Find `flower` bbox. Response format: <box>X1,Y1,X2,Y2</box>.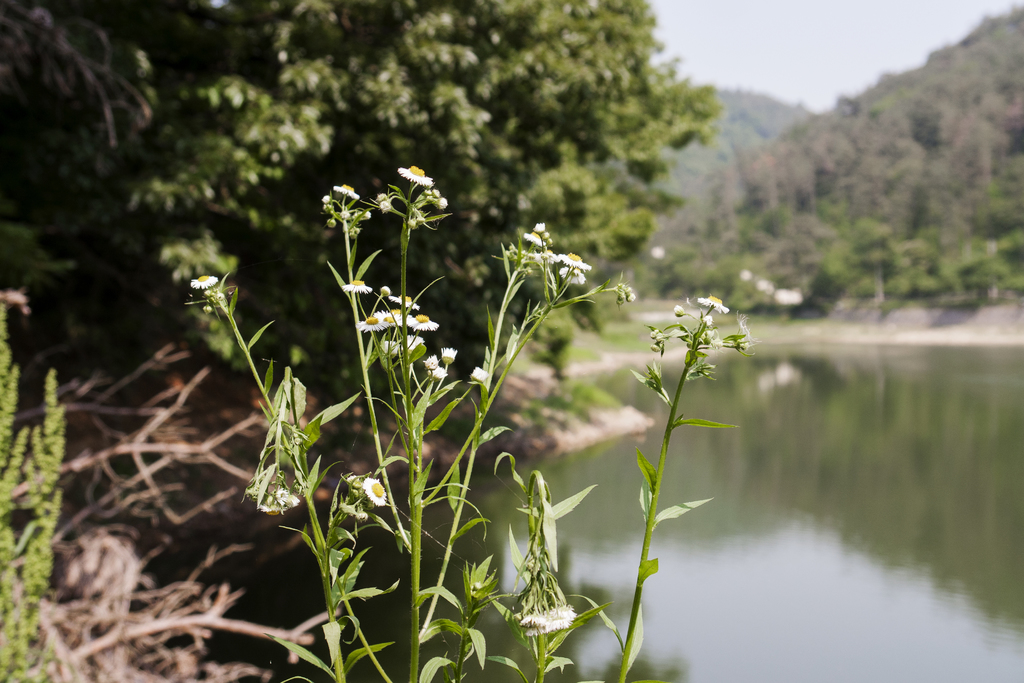
<box>399,163,436,194</box>.
